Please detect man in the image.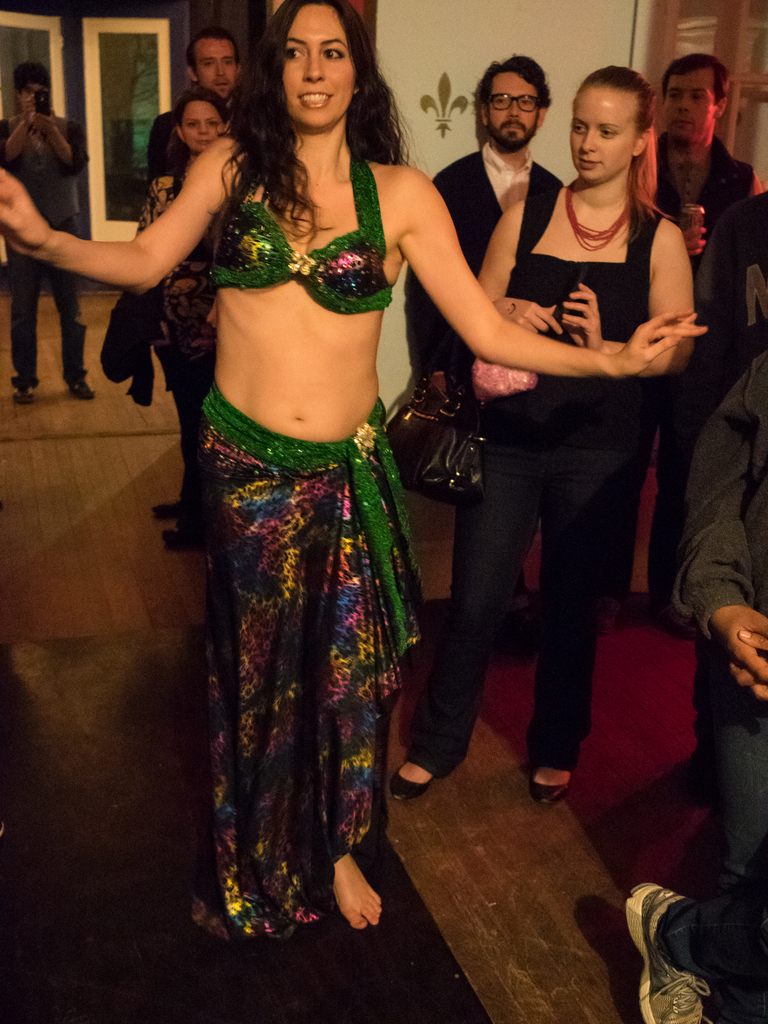
bbox=[401, 54, 571, 662].
